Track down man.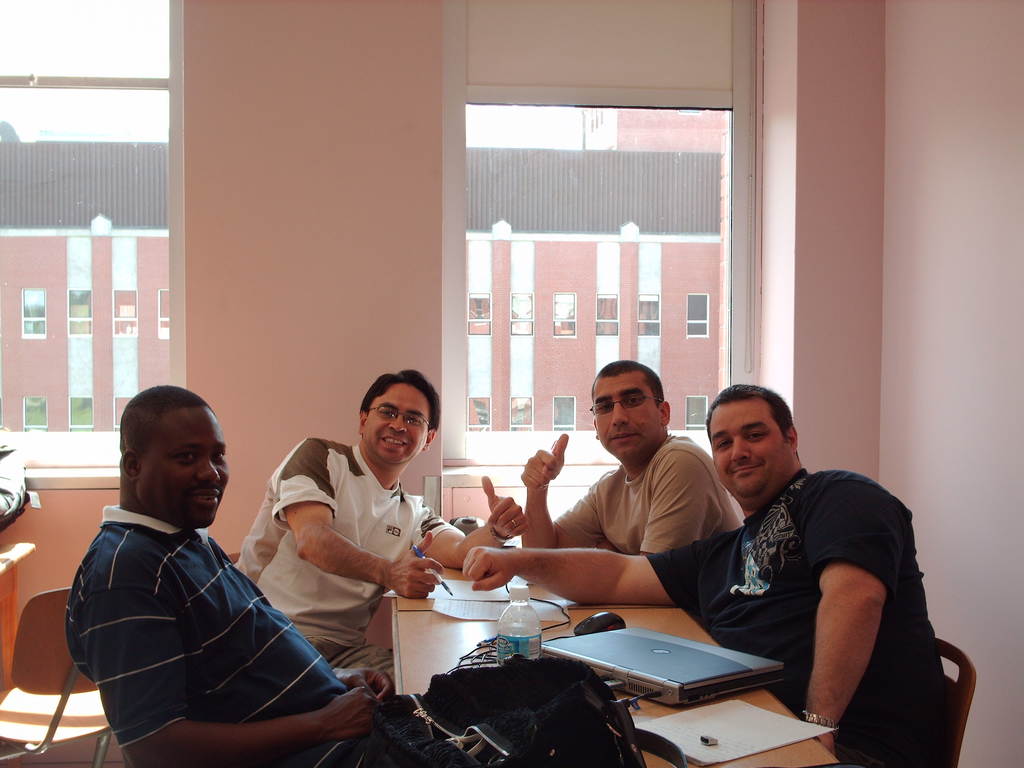
Tracked to (518, 361, 744, 556).
